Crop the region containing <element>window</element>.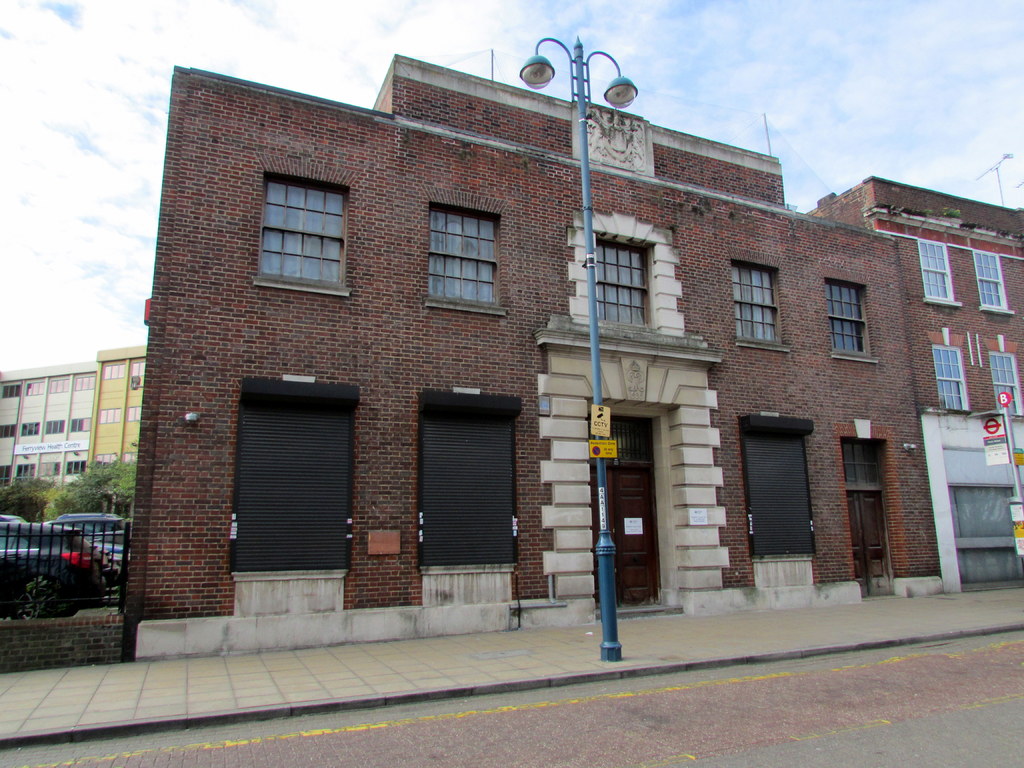
Crop region: 929,325,973,407.
